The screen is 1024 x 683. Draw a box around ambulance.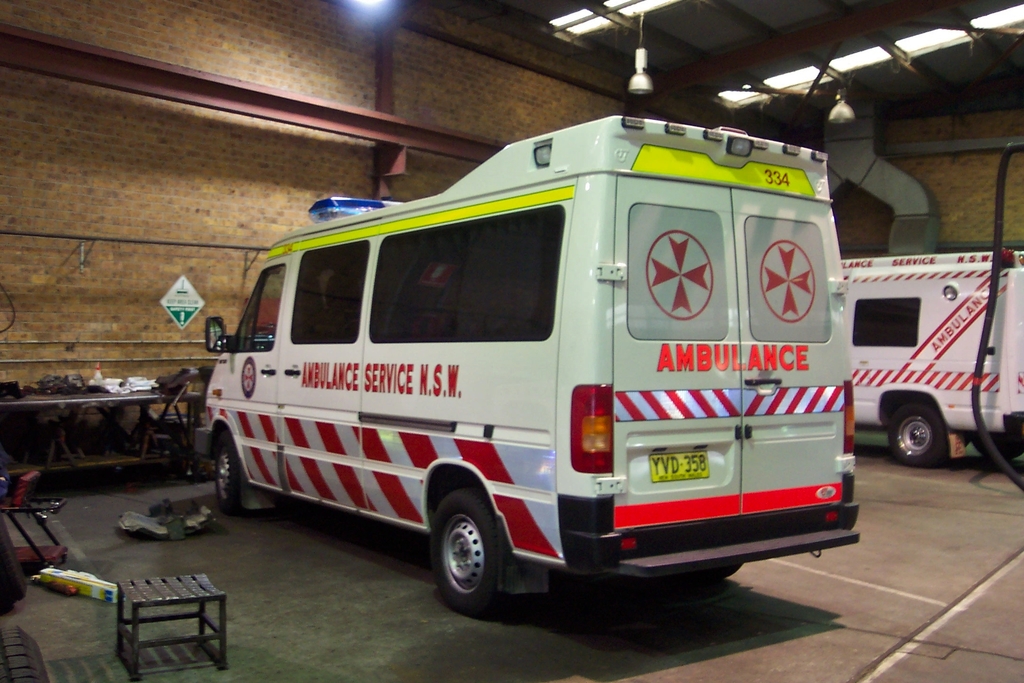
(833, 244, 1023, 465).
